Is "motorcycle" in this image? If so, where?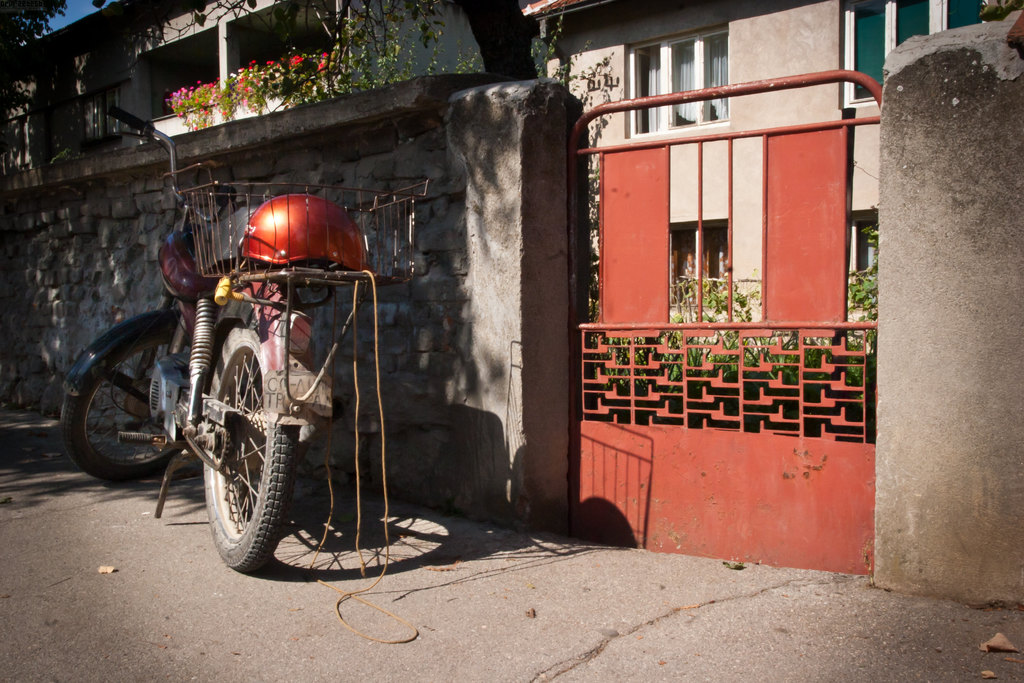
Yes, at detection(79, 188, 420, 580).
